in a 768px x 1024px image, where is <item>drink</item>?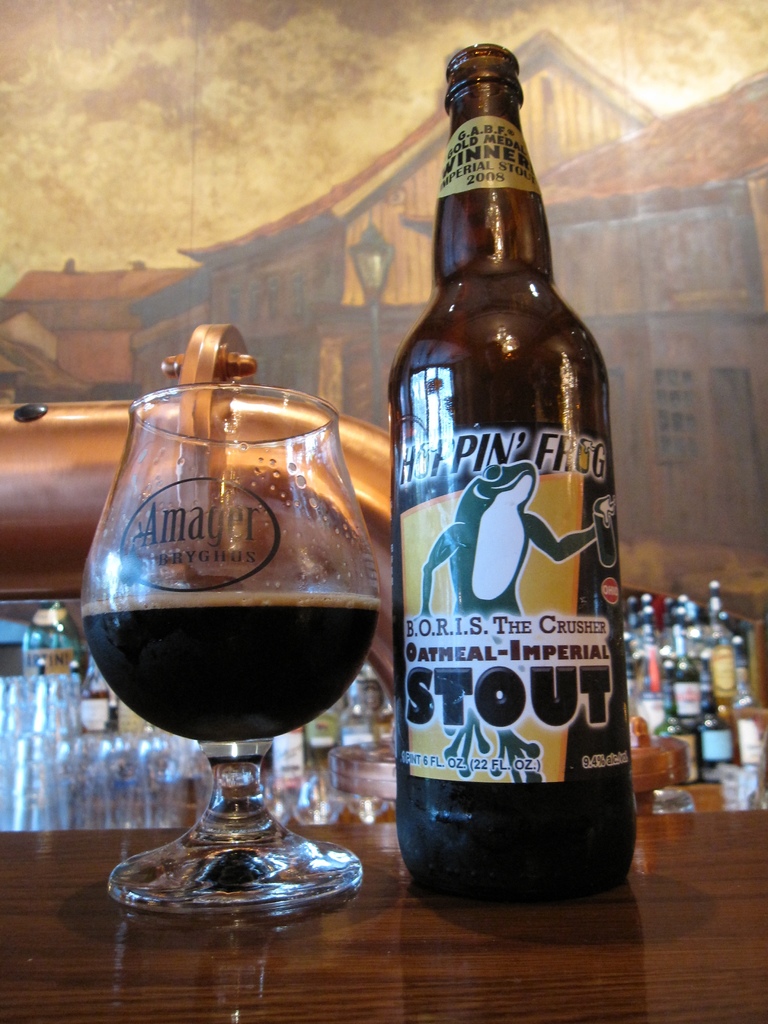
81,593,381,741.
